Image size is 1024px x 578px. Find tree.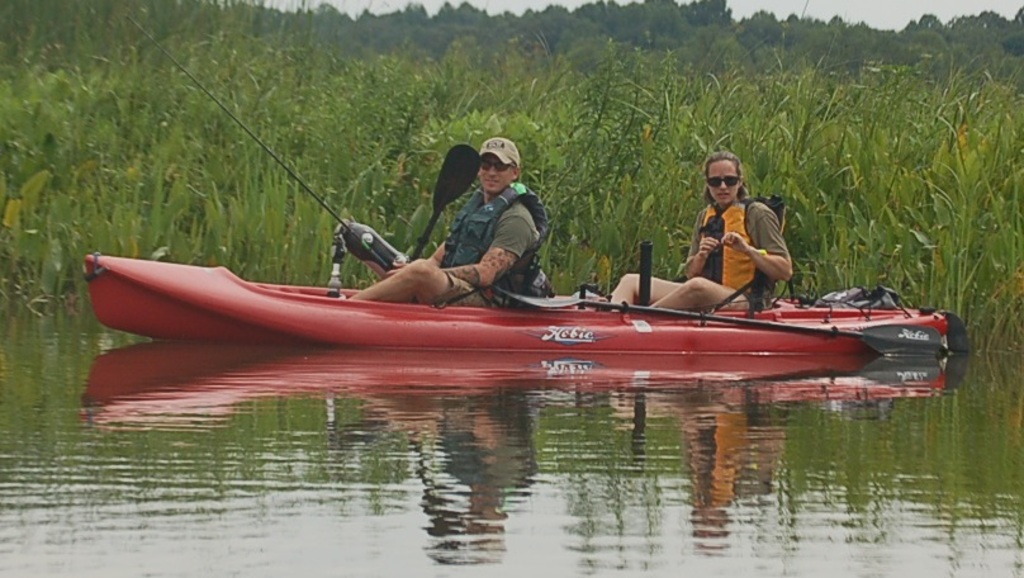
918 16 940 39.
